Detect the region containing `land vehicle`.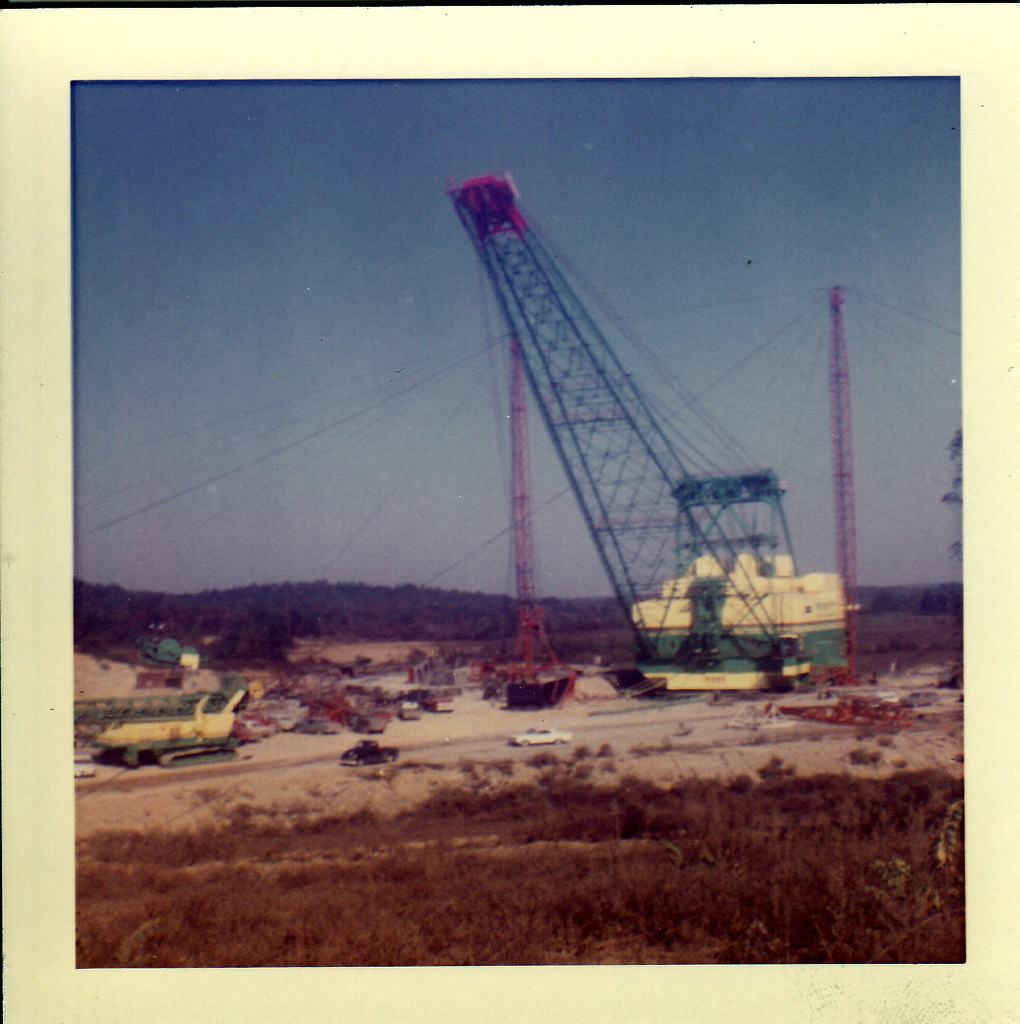
[left=341, top=740, right=396, bottom=769].
